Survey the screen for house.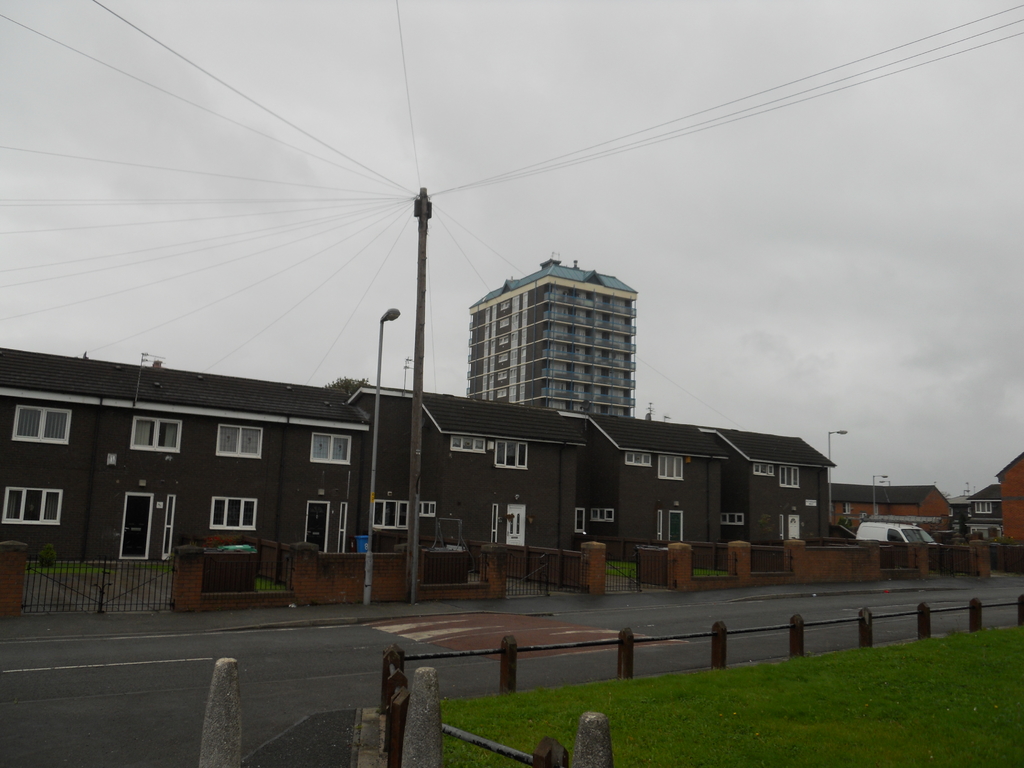
Survey found: bbox=[0, 339, 836, 545].
